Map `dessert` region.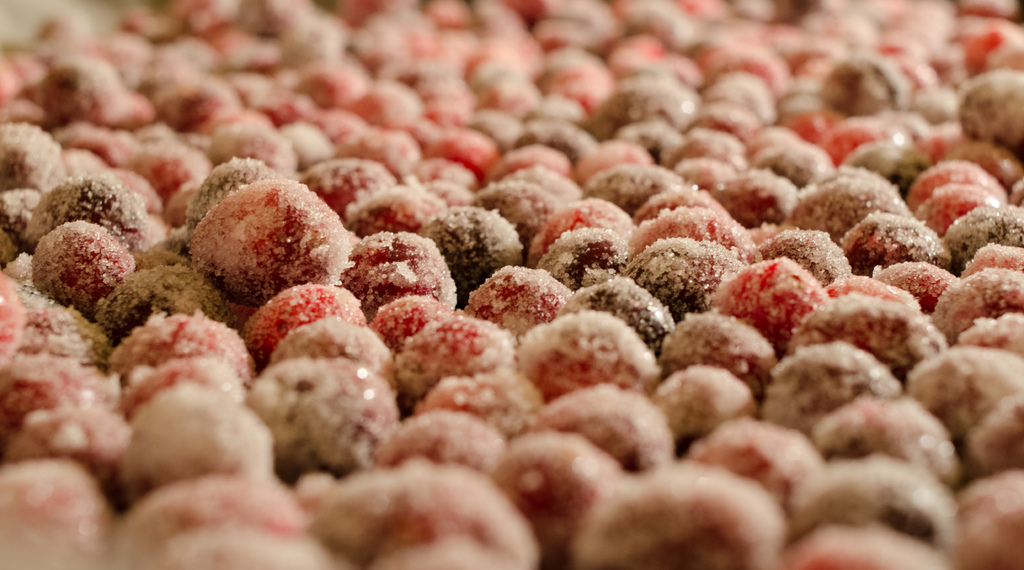
Mapped to [x1=253, y1=350, x2=362, y2=476].
